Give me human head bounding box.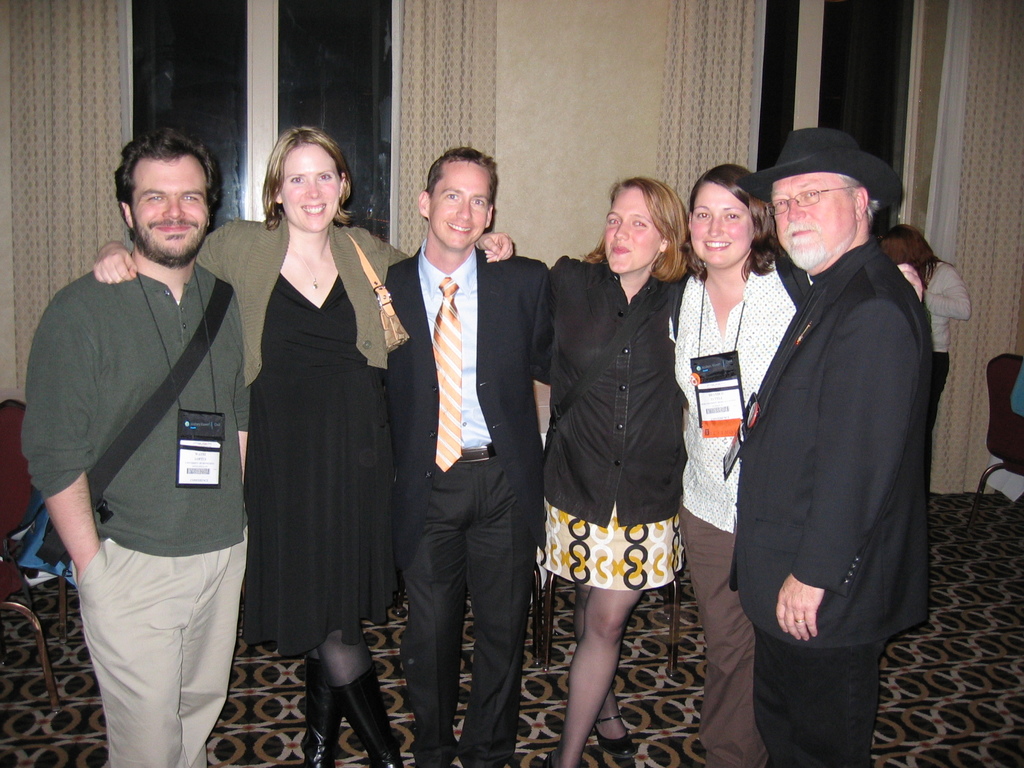
crop(602, 177, 678, 277).
